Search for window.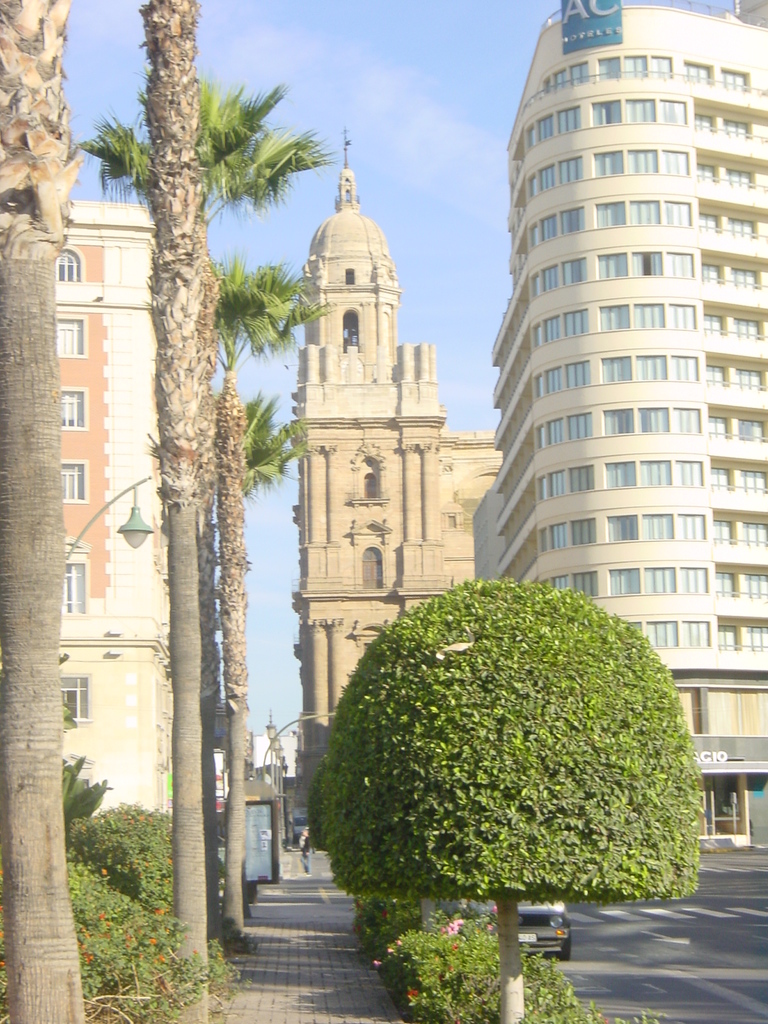
Found at (527,221,540,249).
